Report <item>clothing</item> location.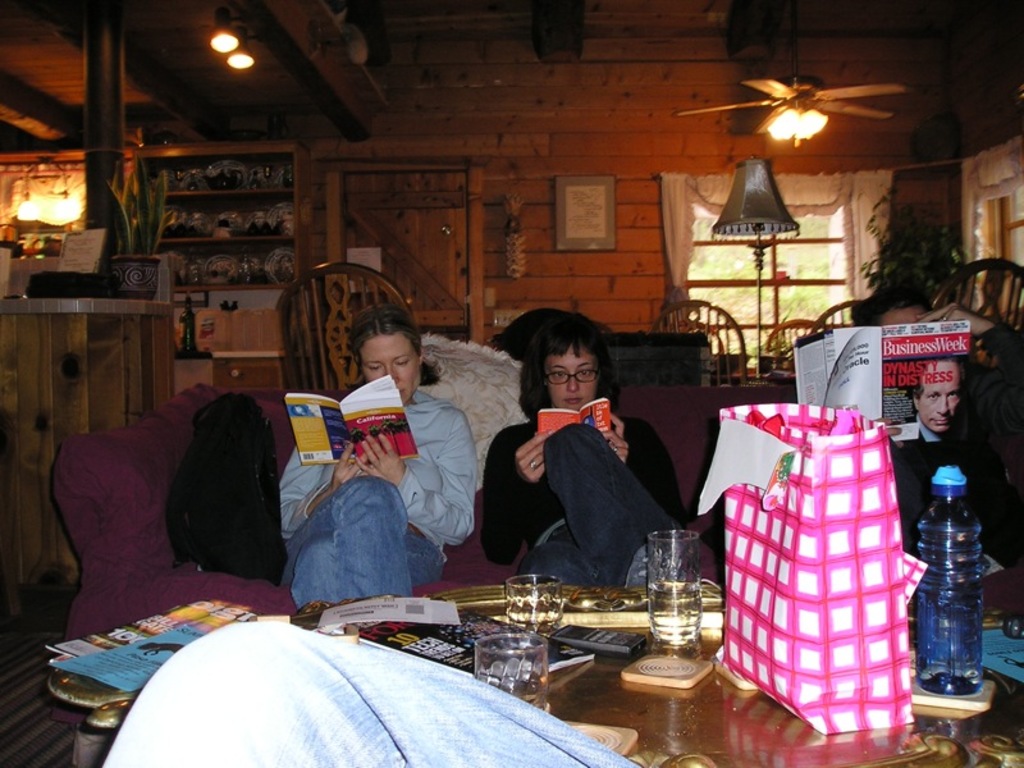
Report: [x1=101, y1=618, x2=640, y2=767].
